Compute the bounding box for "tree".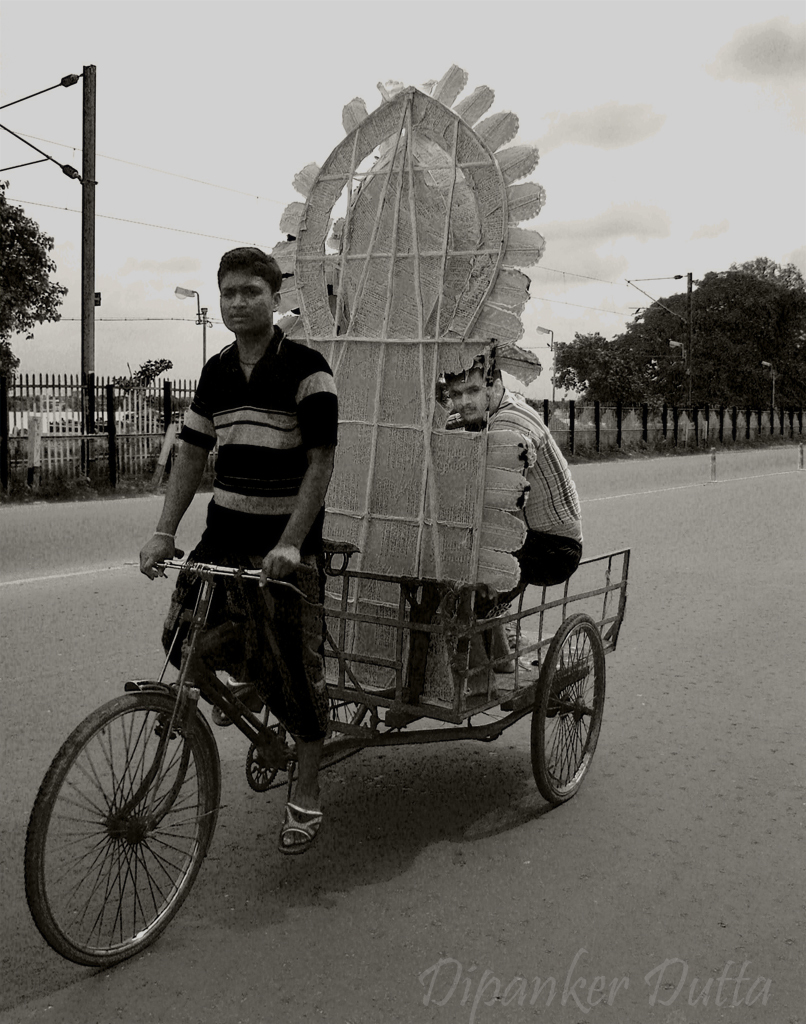
bbox(0, 179, 71, 383).
